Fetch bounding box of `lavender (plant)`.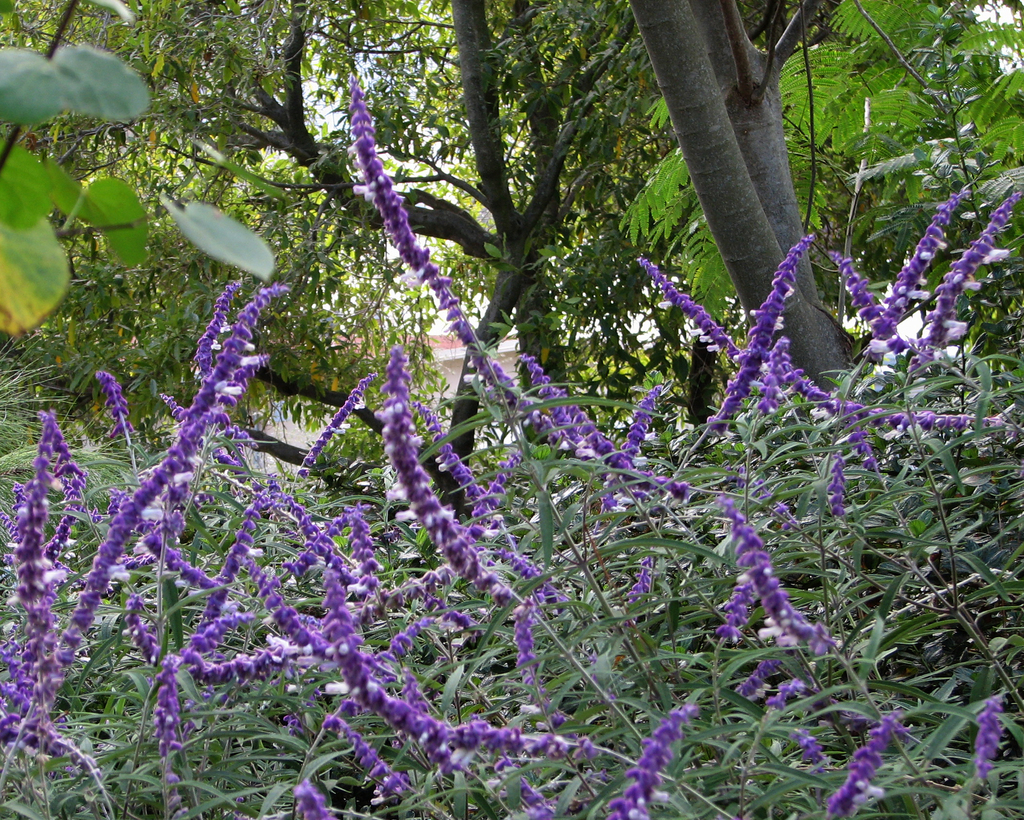
Bbox: locate(970, 694, 997, 783).
